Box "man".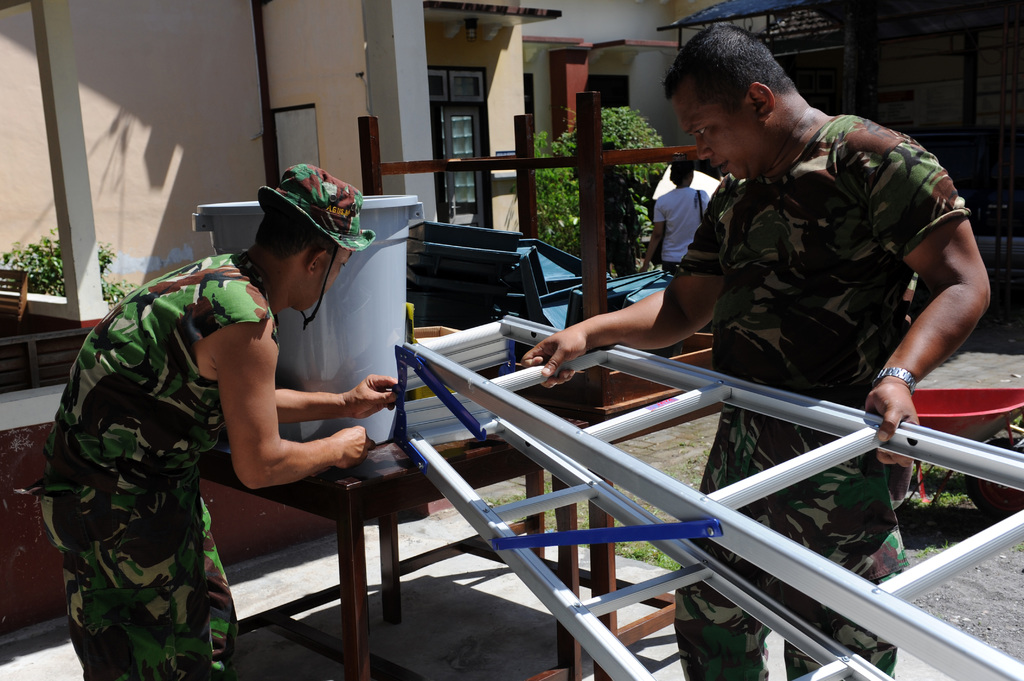
521 20 992 680.
